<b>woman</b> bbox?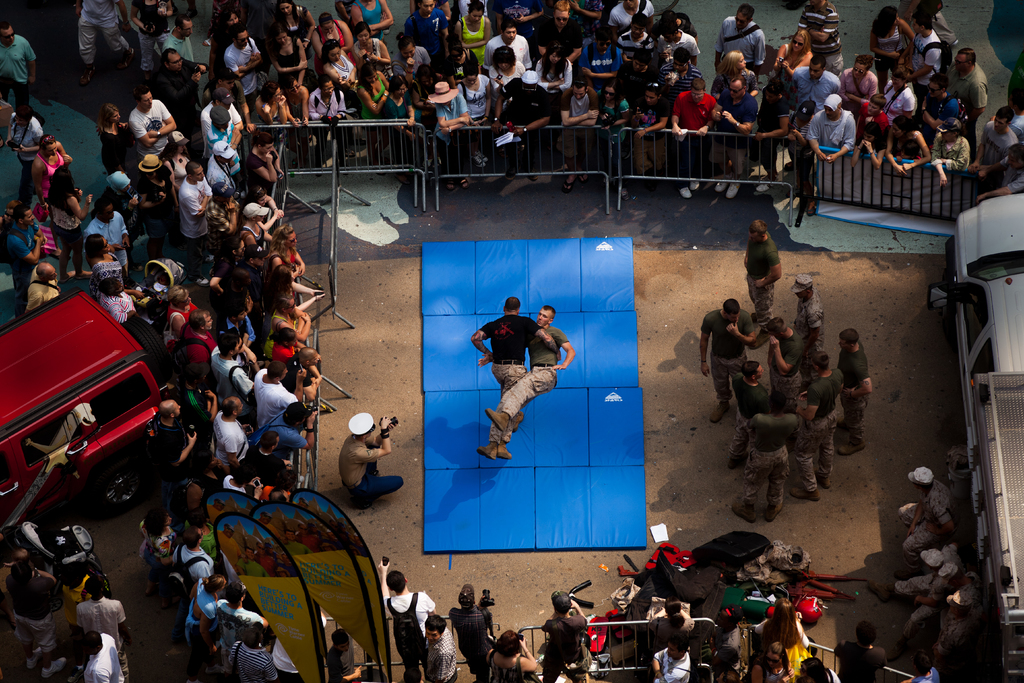
484 636 536 682
